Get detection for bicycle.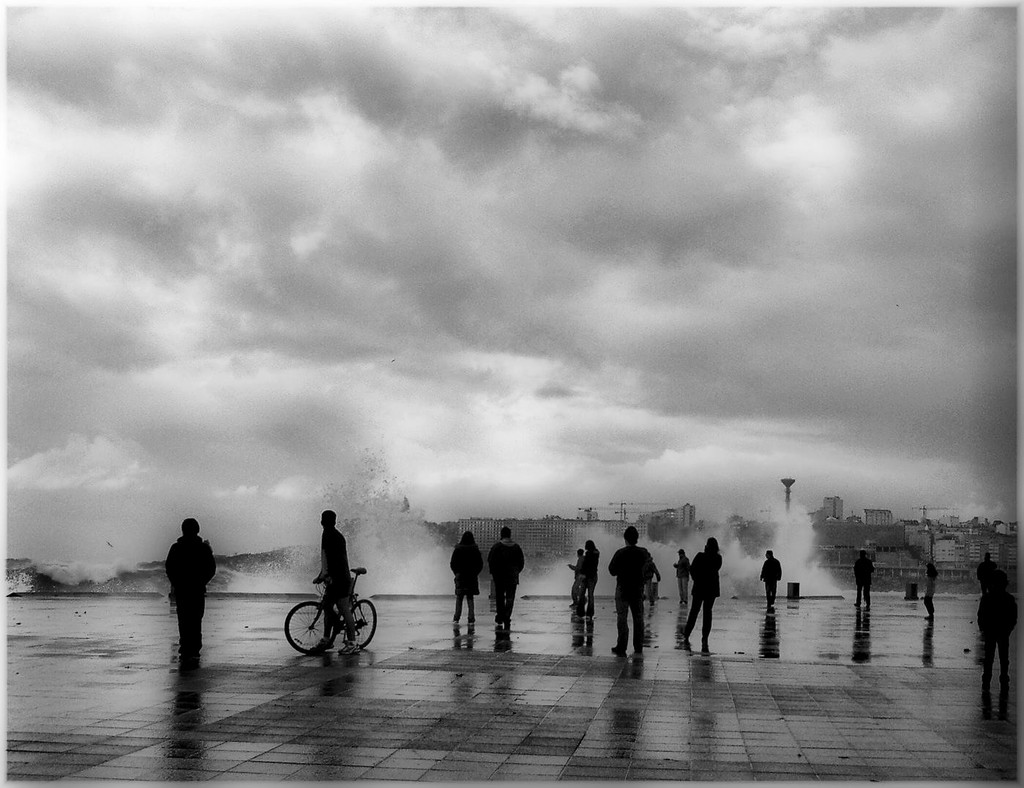
Detection: 285 561 380 650.
